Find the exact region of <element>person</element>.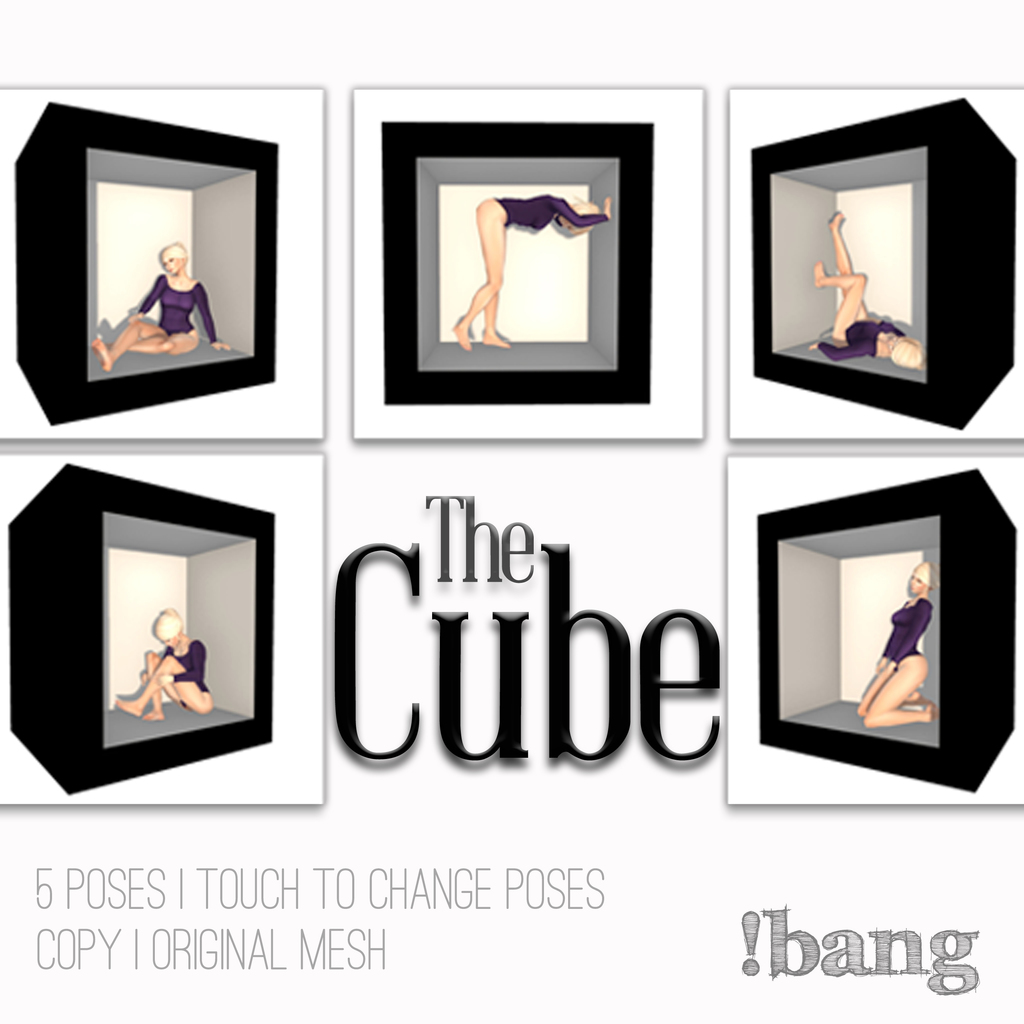
Exact region: (116,606,211,724).
